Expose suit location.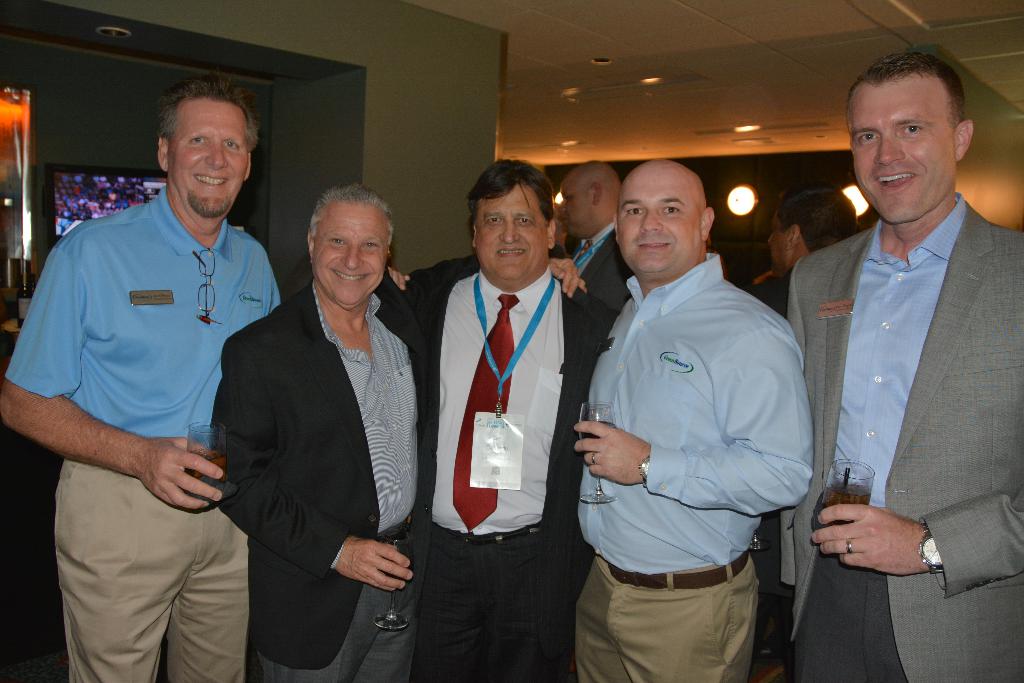
Exposed at region(568, 226, 639, 316).
